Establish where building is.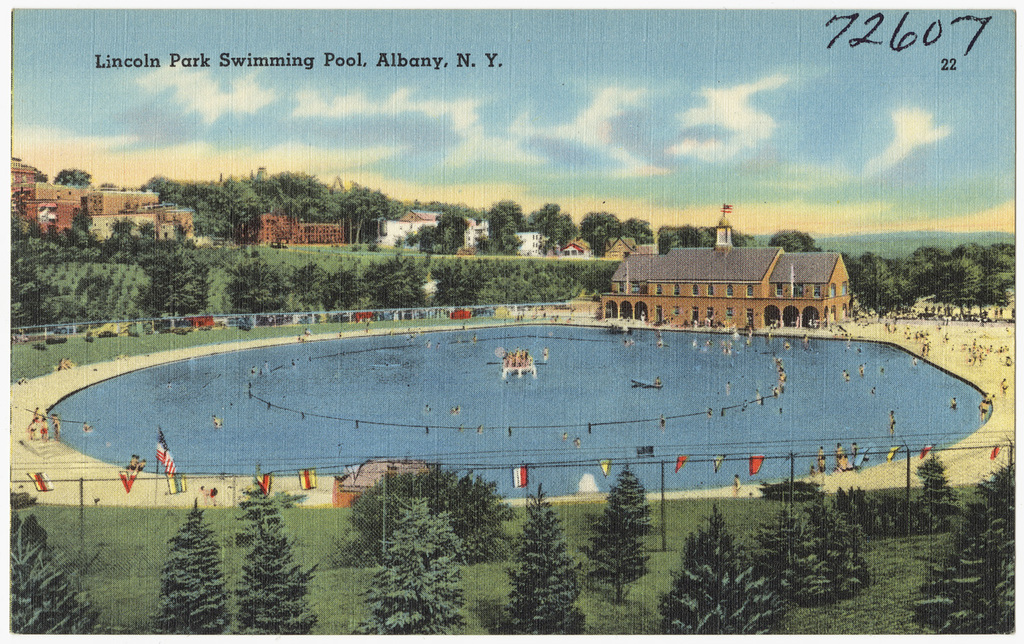
Established at <box>587,223,853,336</box>.
